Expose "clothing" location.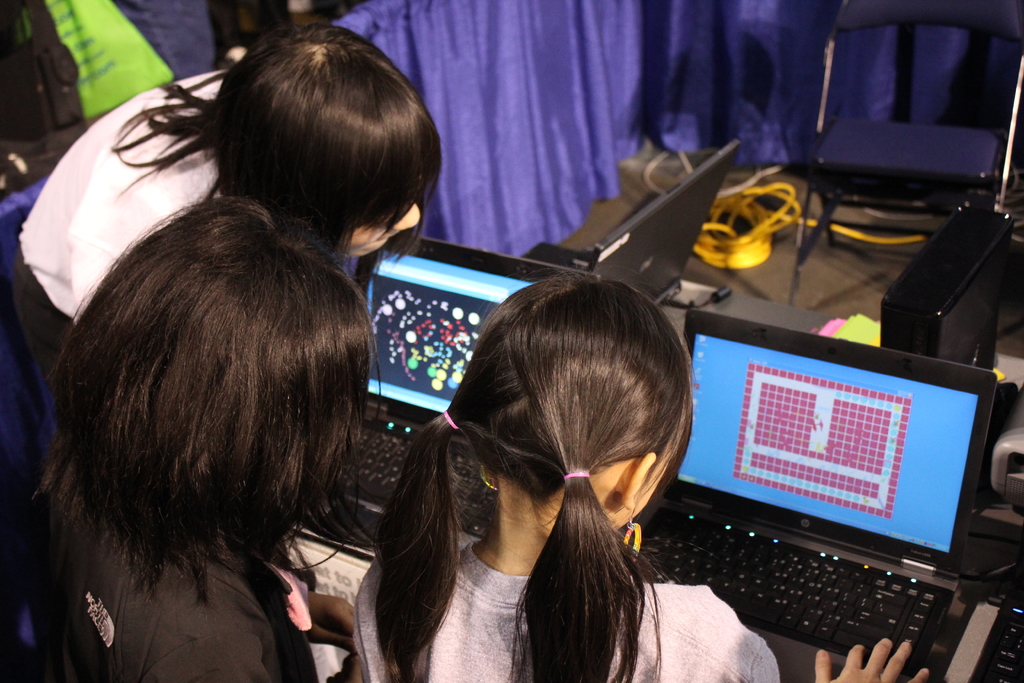
Exposed at box=[35, 470, 307, 682].
